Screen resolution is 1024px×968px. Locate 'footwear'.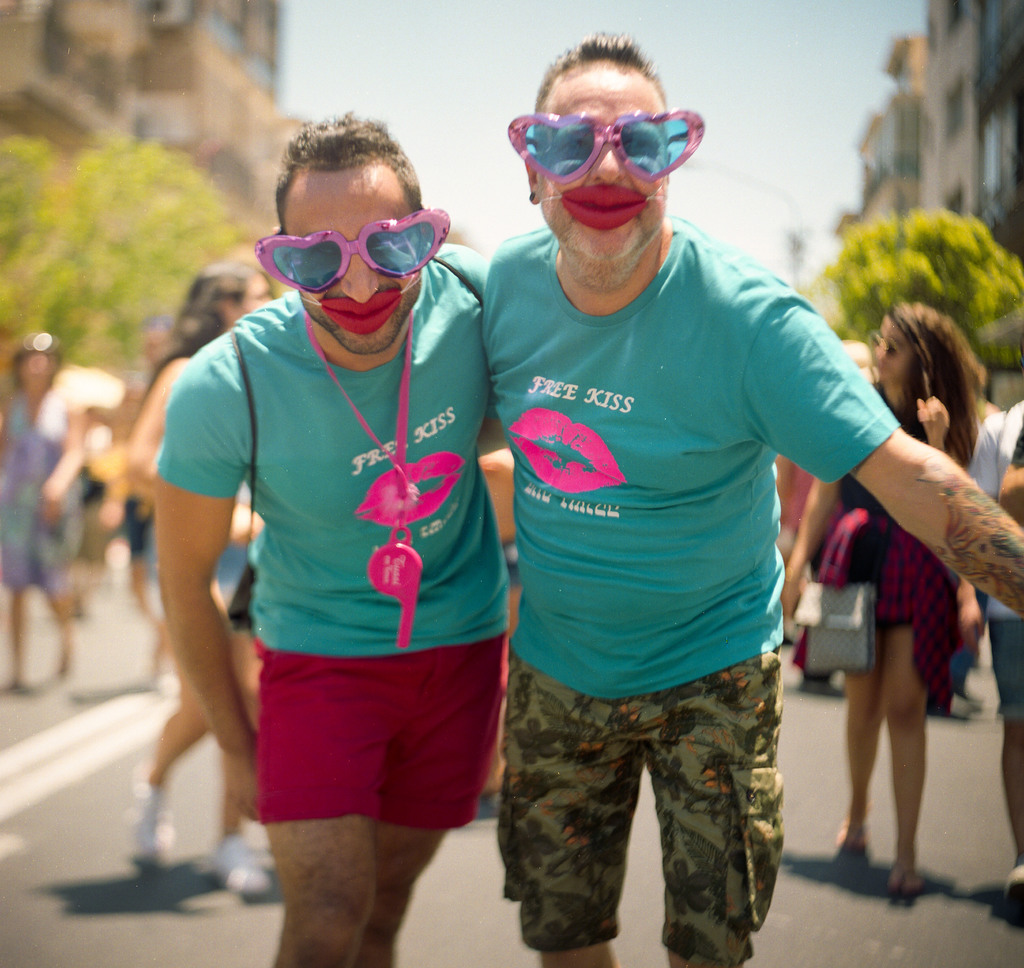
x1=826 y1=811 x2=862 y2=856.
